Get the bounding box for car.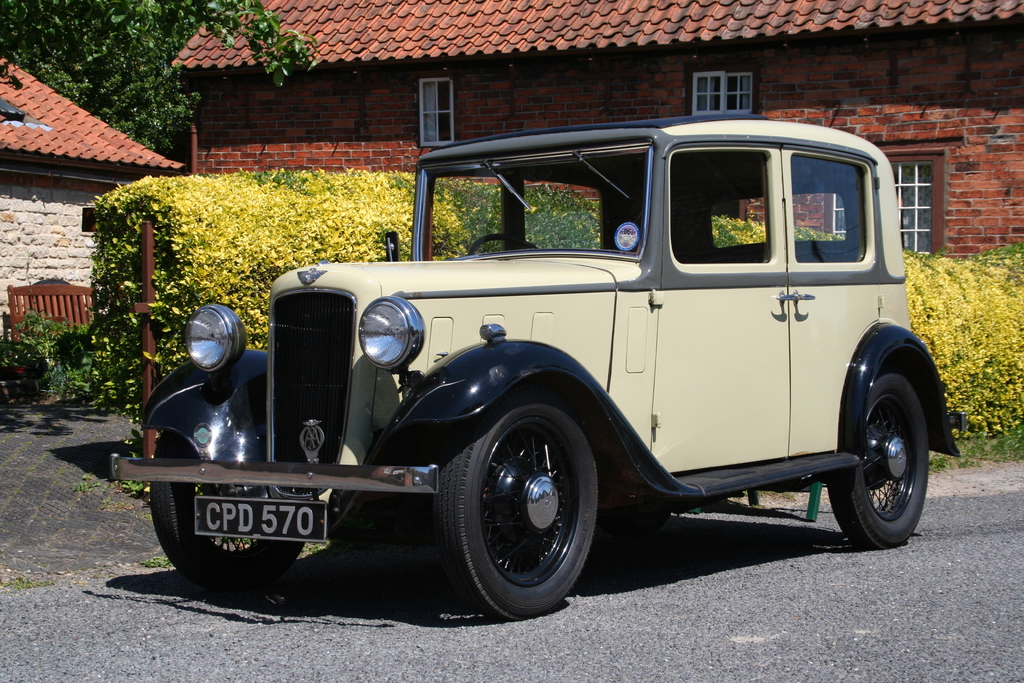
detection(111, 113, 959, 621).
